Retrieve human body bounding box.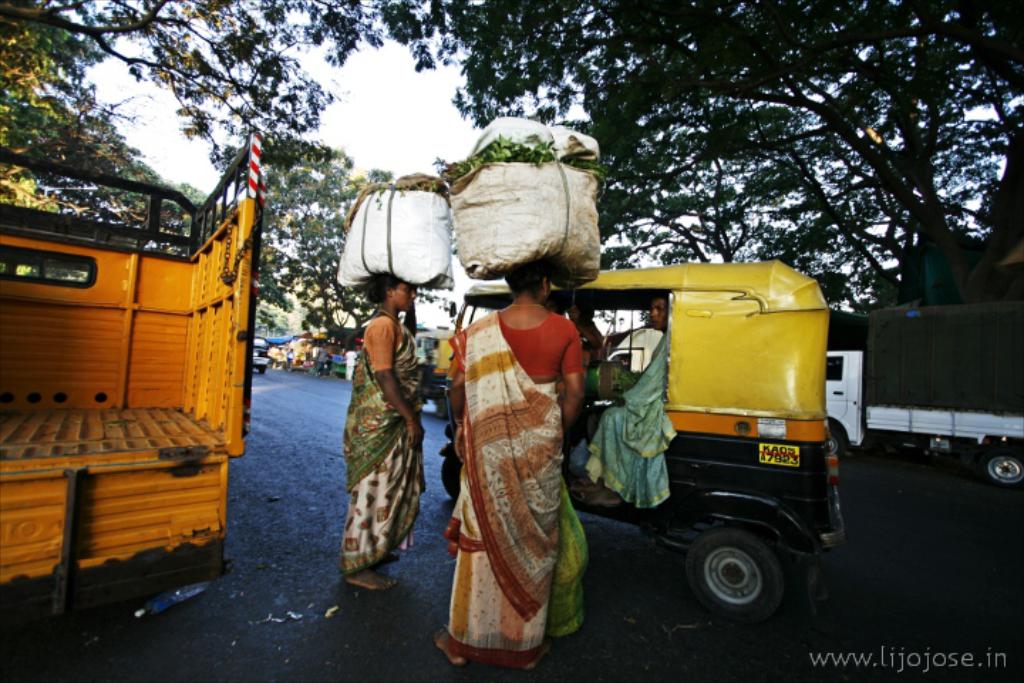
Bounding box: crop(459, 258, 583, 657).
